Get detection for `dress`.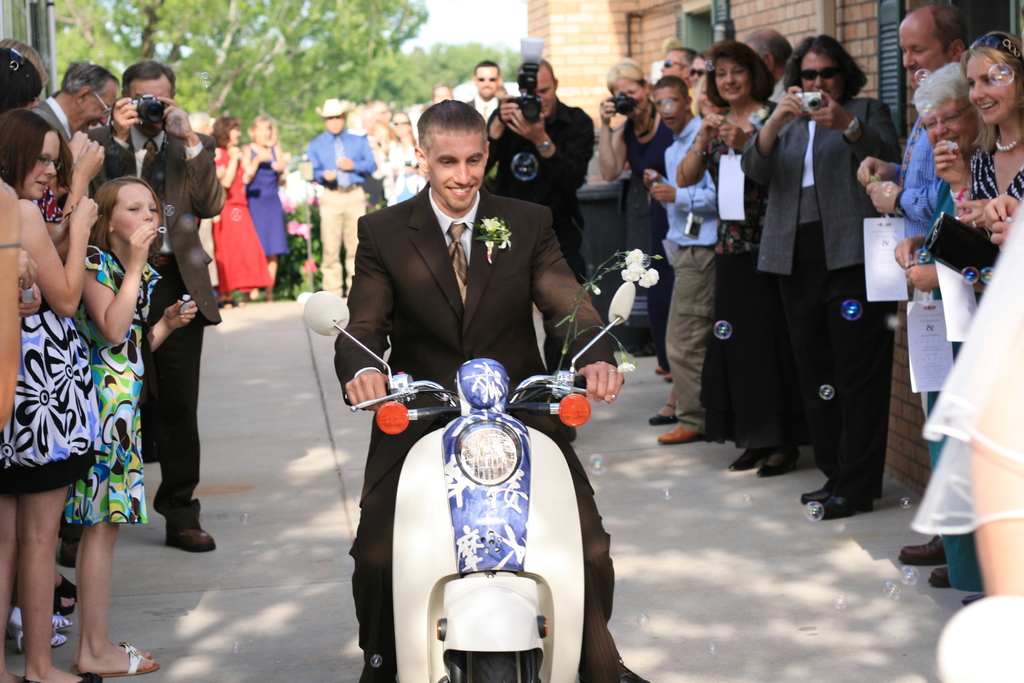
Detection: l=67, t=245, r=164, b=525.
